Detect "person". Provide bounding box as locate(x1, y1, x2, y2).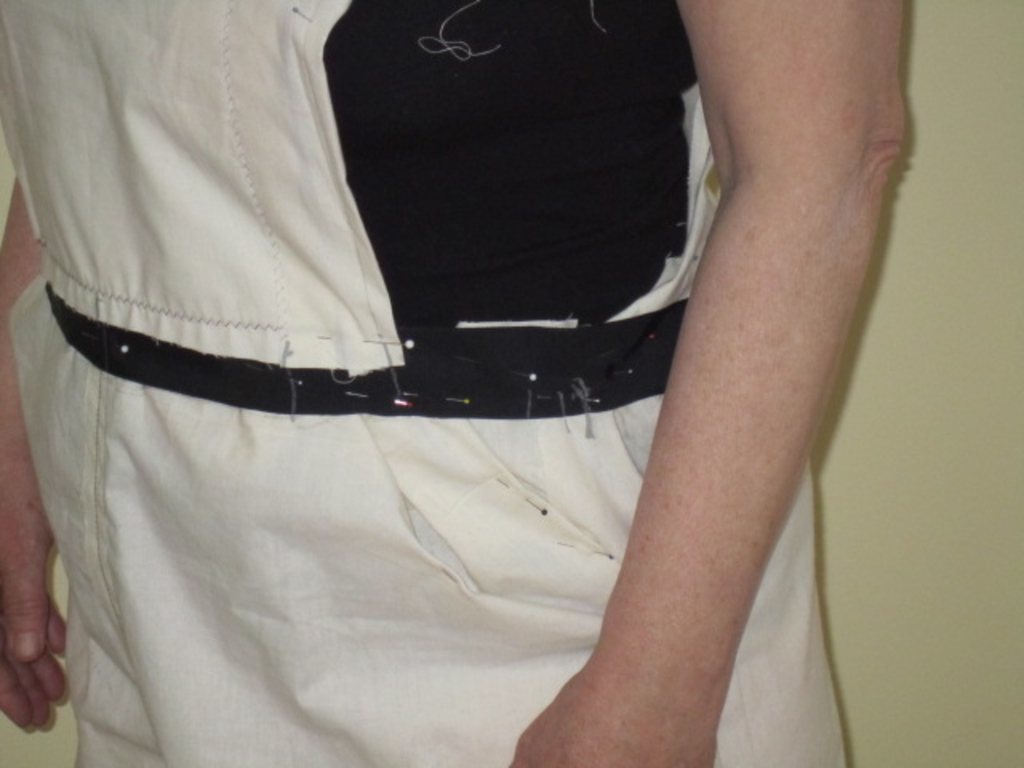
locate(0, 0, 902, 766).
